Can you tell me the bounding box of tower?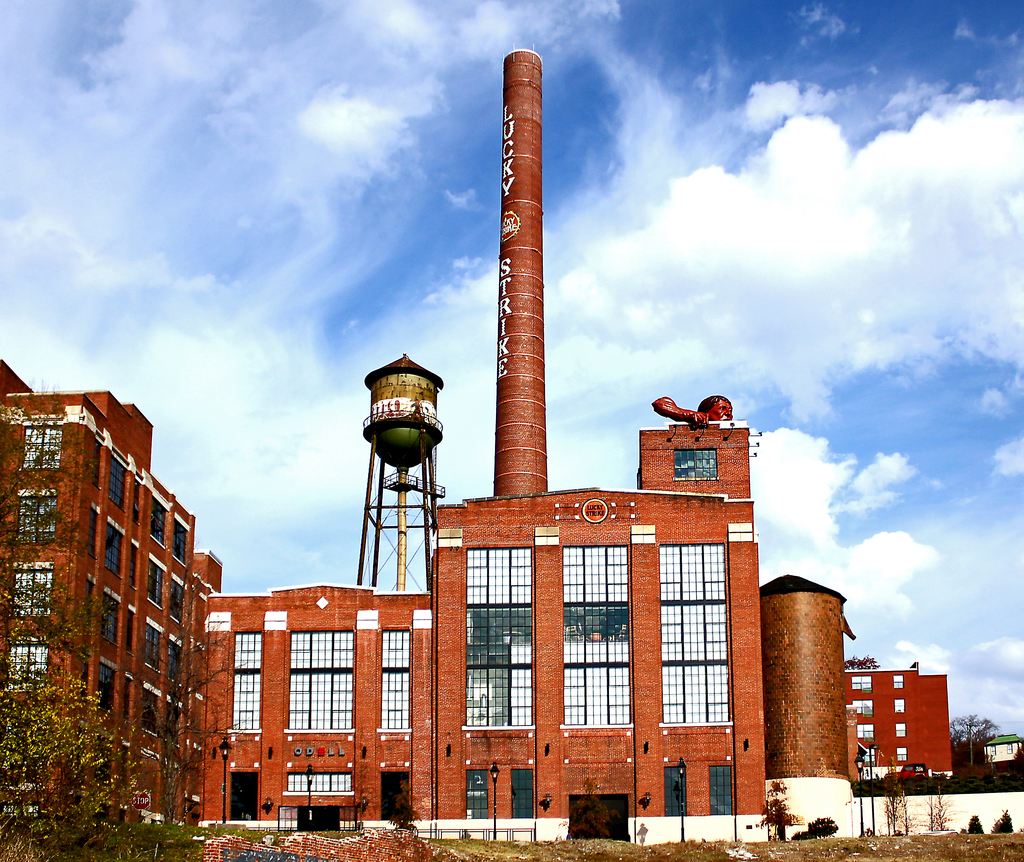
BBox(346, 314, 455, 615).
